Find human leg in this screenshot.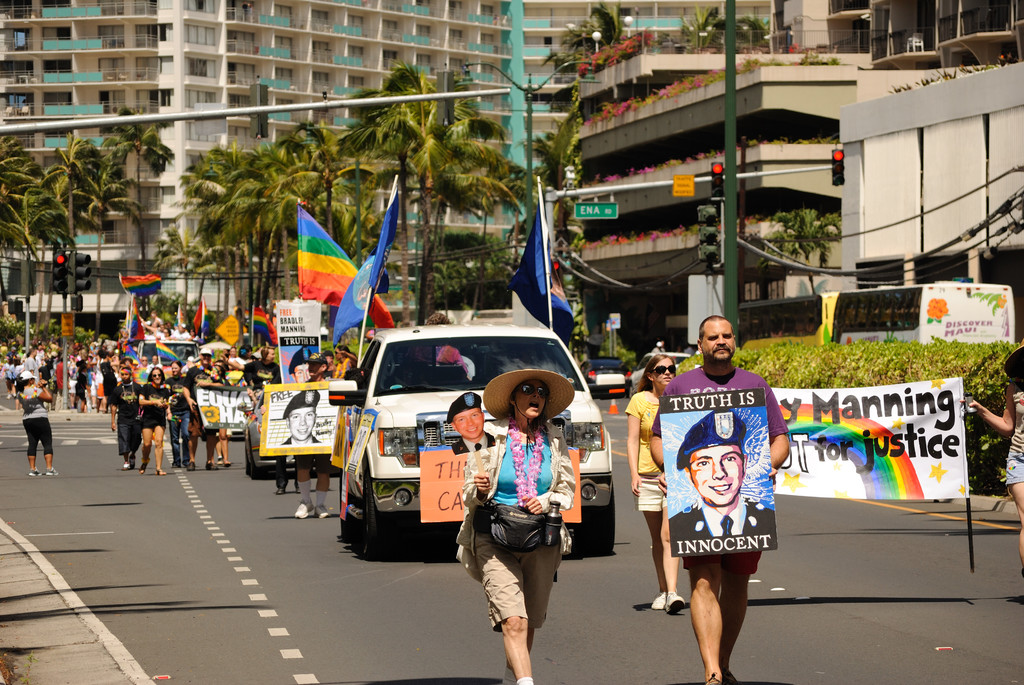
The bounding box for human leg is (left=1007, top=453, right=1023, bottom=582).
